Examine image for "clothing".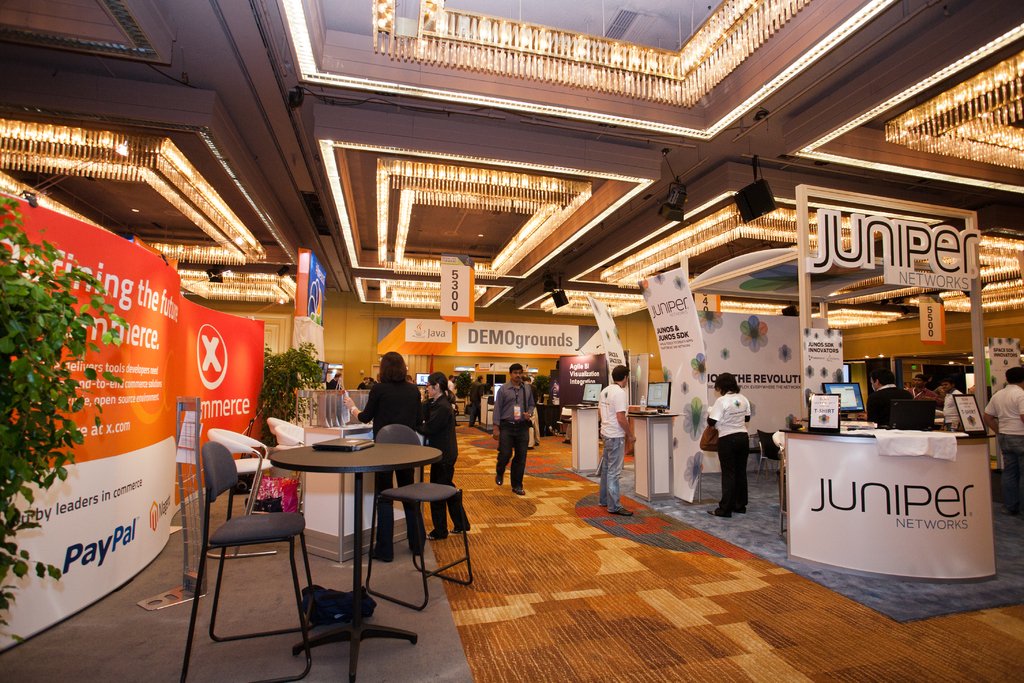
Examination result: (x1=331, y1=376, x2=344, y2=391).
